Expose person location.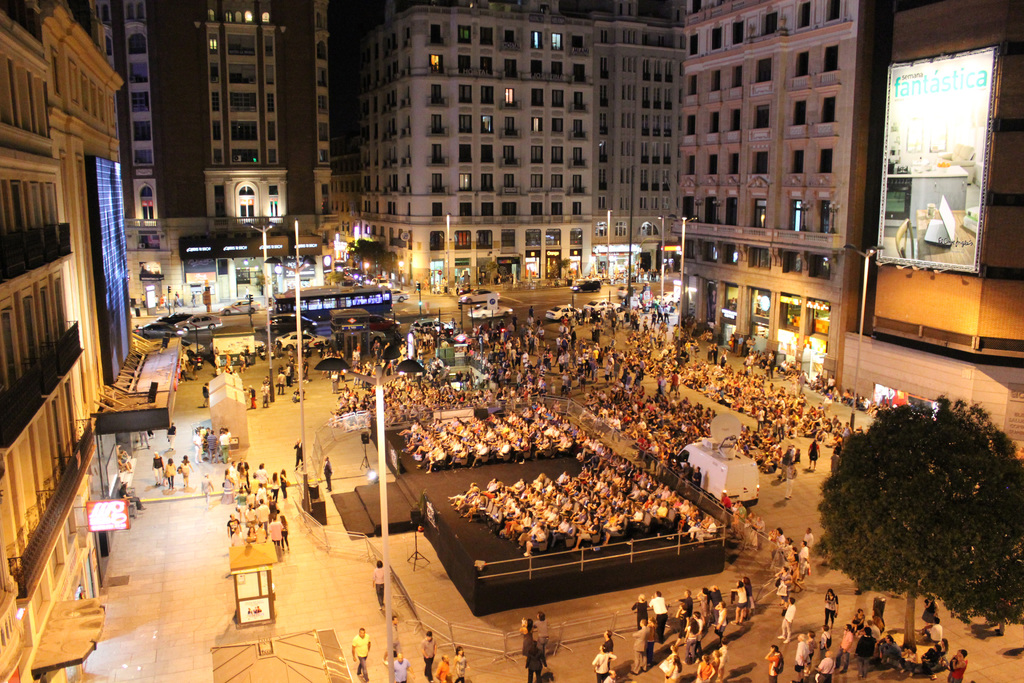
Exposed at x1=276, y1=464, x2=288, y2=492.
